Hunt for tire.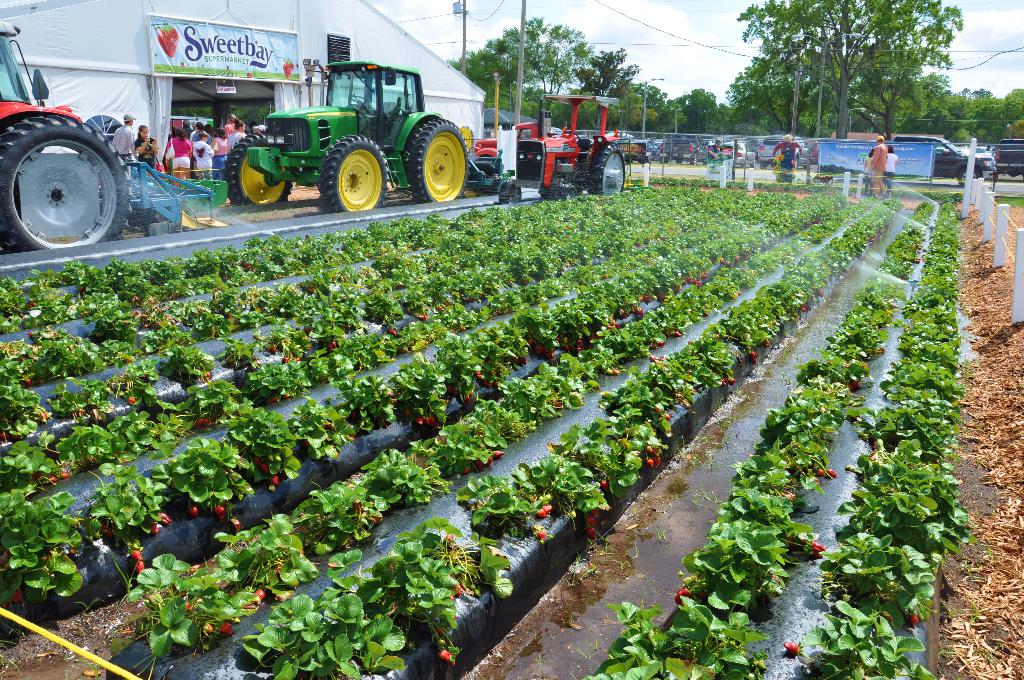
Hunted down at [0, 114, 132, 252].
